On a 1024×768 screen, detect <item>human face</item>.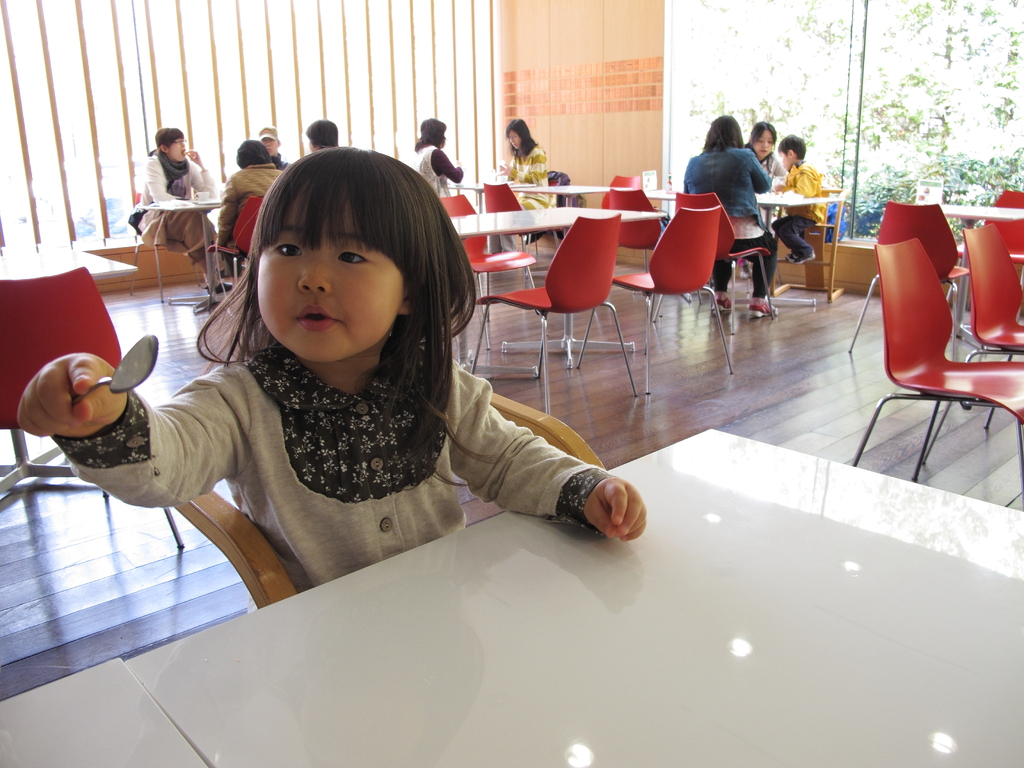
Rect(508, 127, 519, 148).
